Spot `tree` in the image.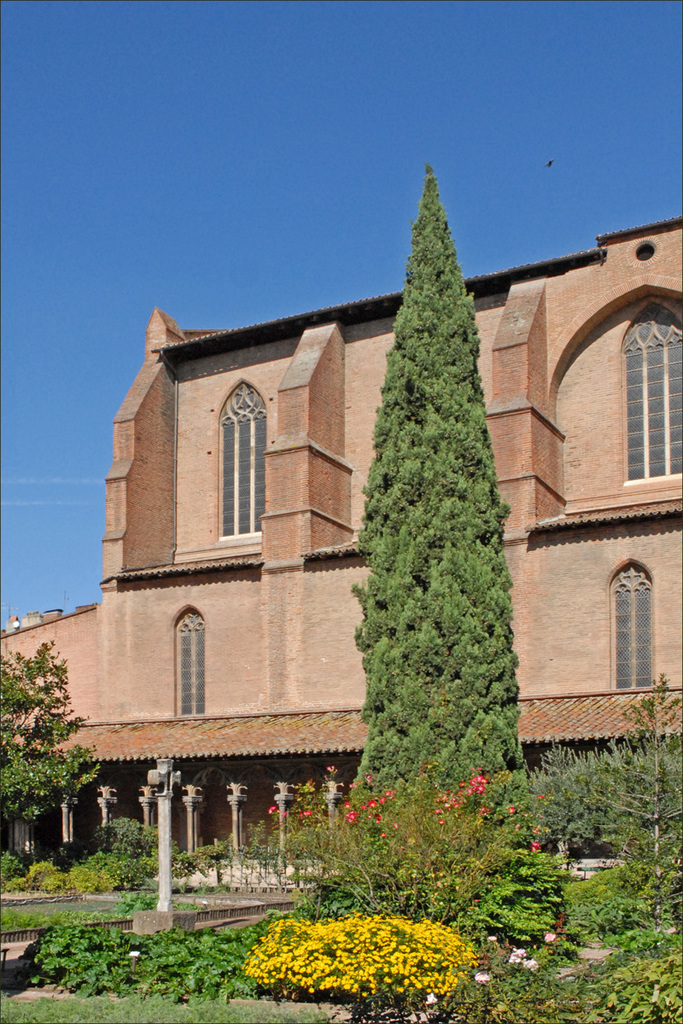
`tree` found at 350,165,535,861.
